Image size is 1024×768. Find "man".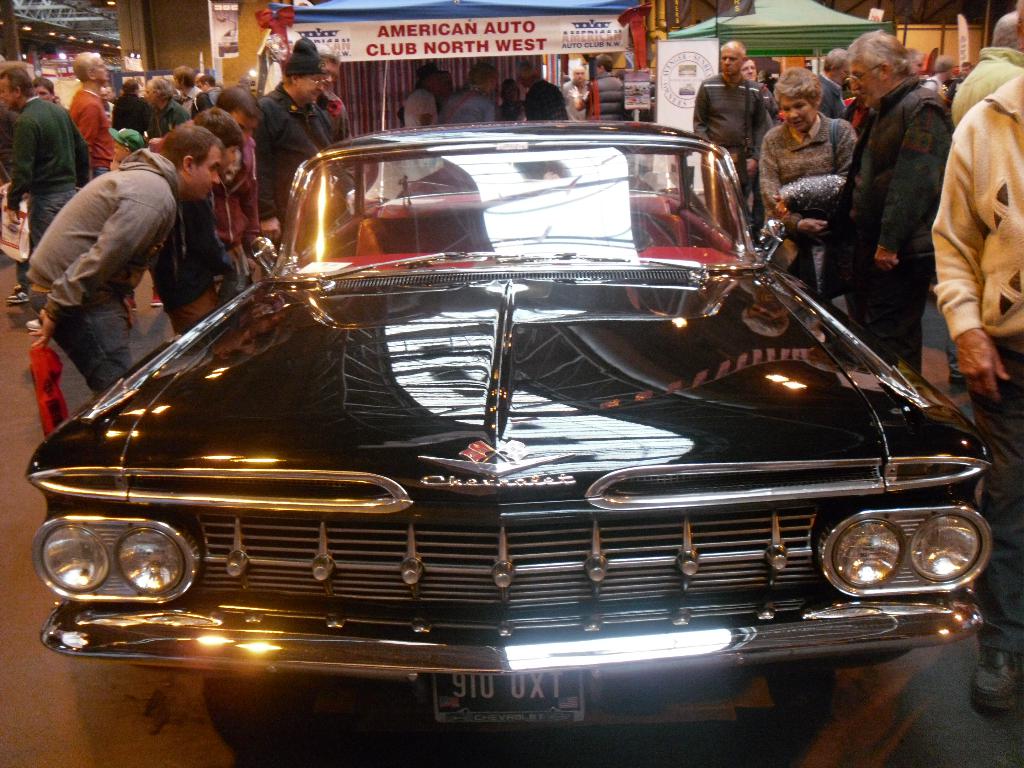
[153,106,239,331].
